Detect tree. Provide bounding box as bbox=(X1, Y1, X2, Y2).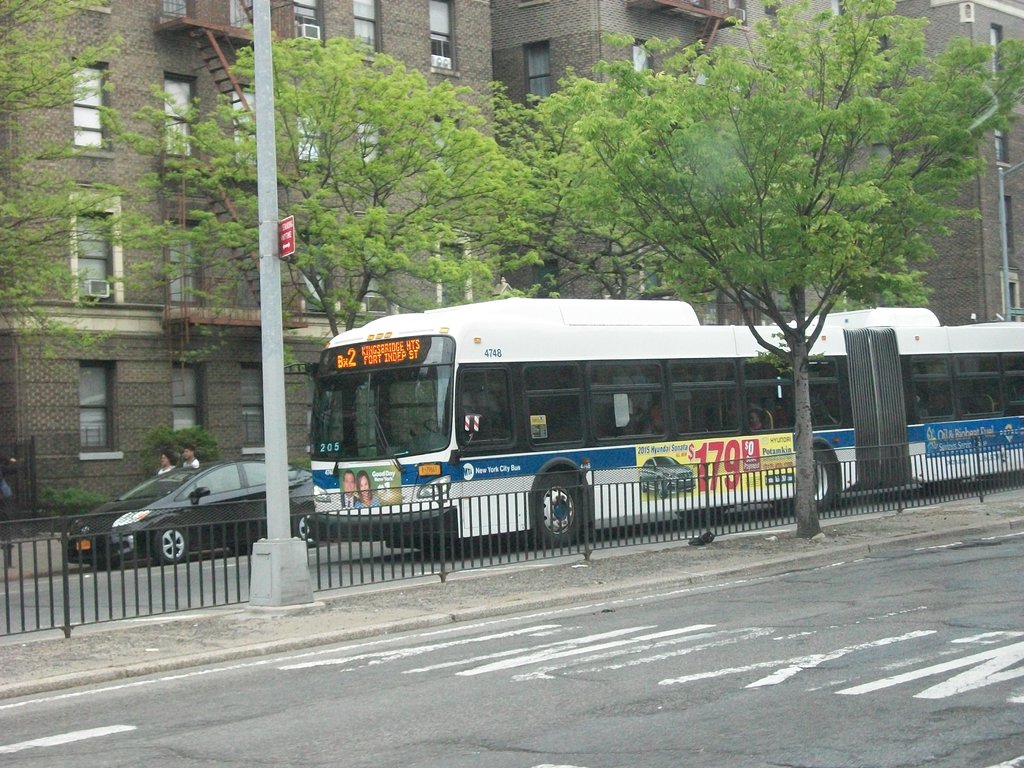
bbox=(469, 77, 707, 299).
